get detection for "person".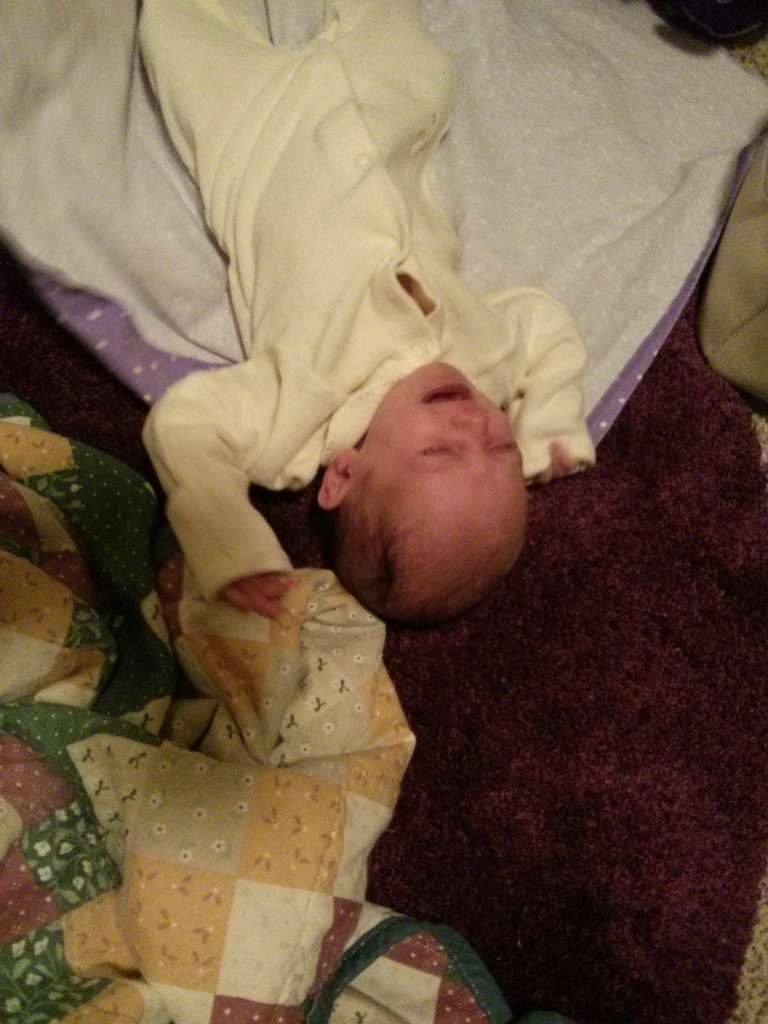
Detection: bbox=(42, 24, 611, 699).
